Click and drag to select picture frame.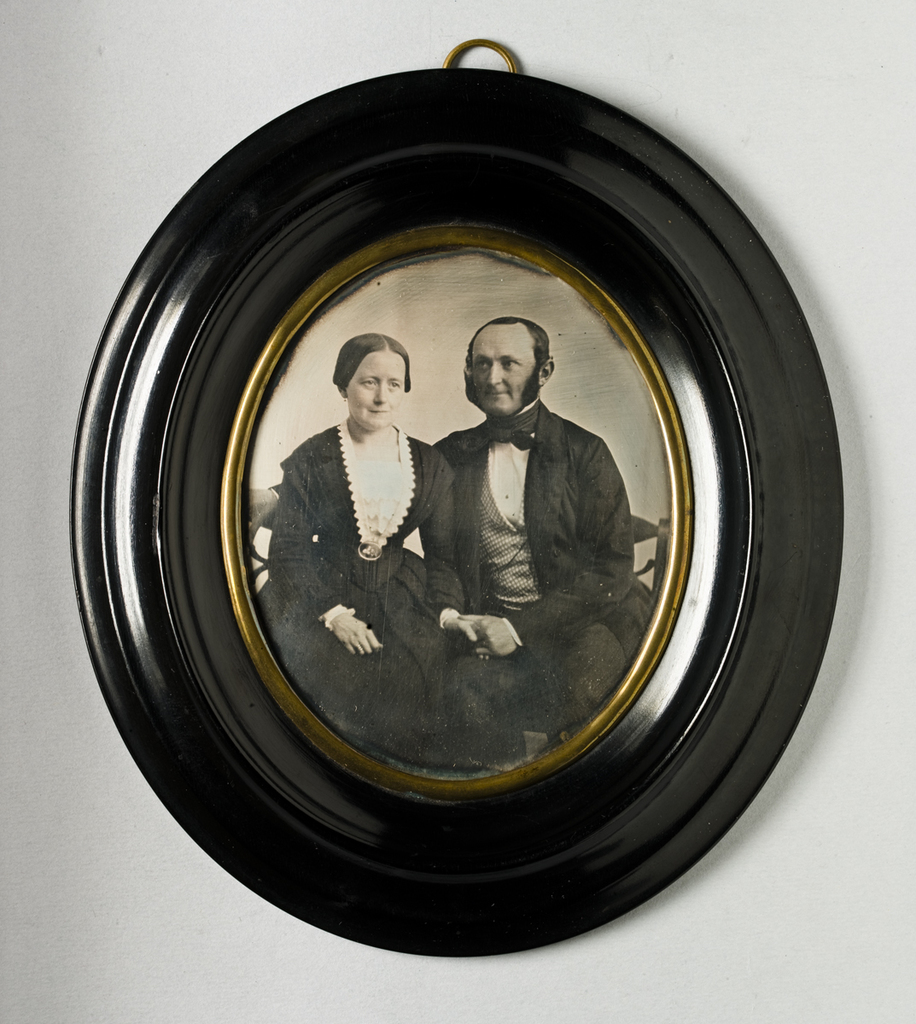
Selection: 66 55 843 965.
